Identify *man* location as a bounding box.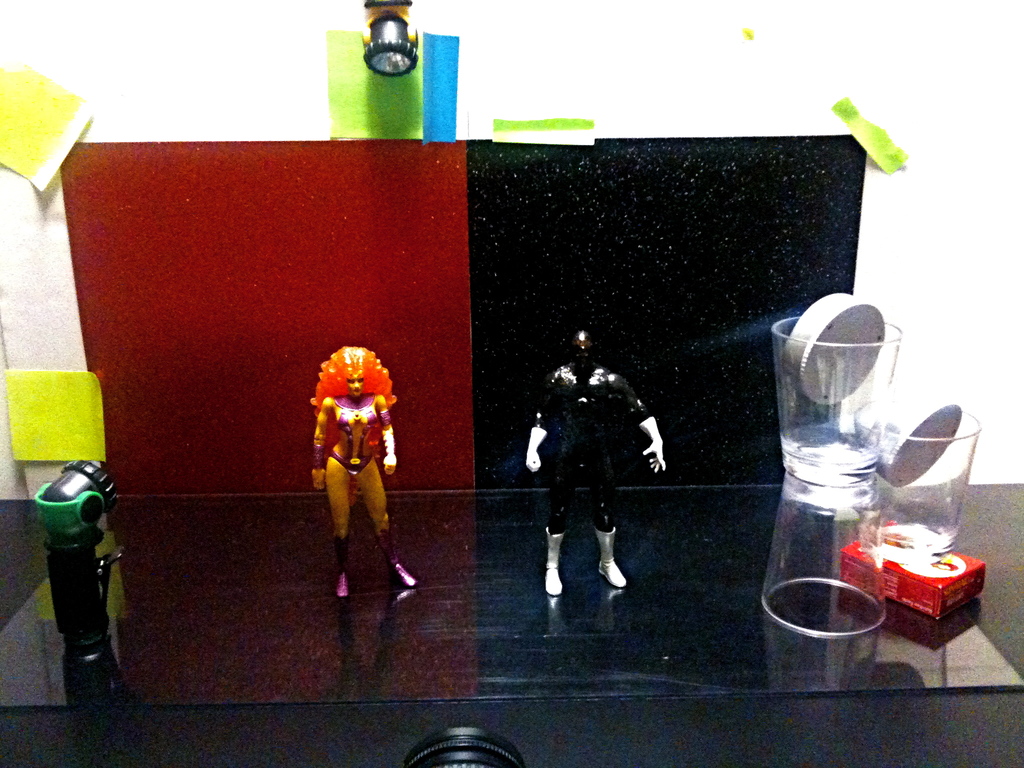
[515, 330, 666, 611].
